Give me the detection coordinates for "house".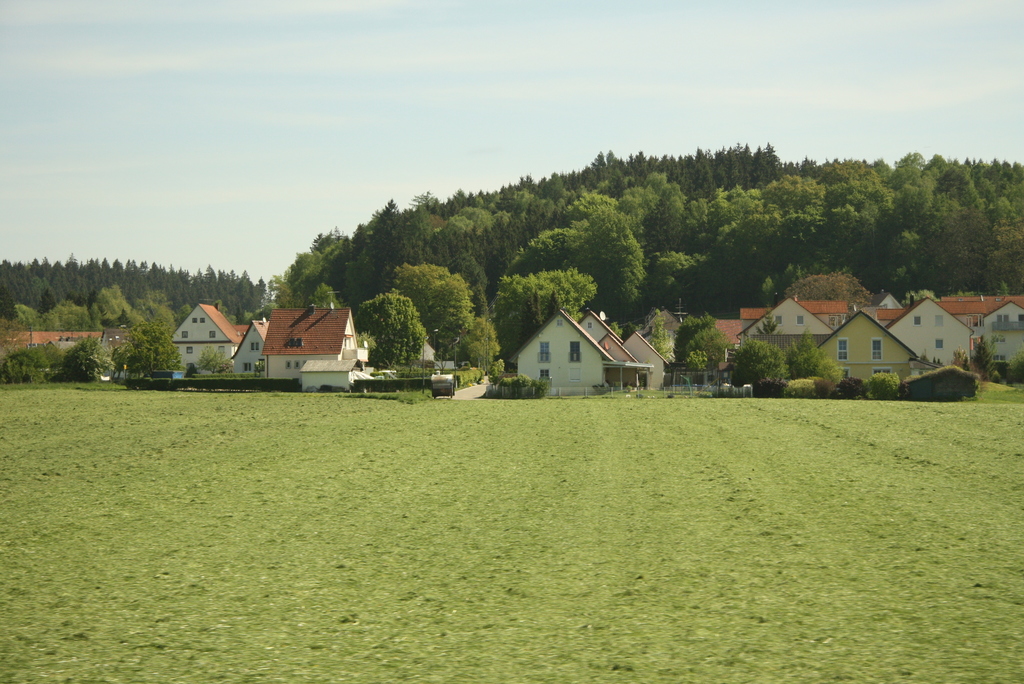
Rect(168, 300, 372, 389).
